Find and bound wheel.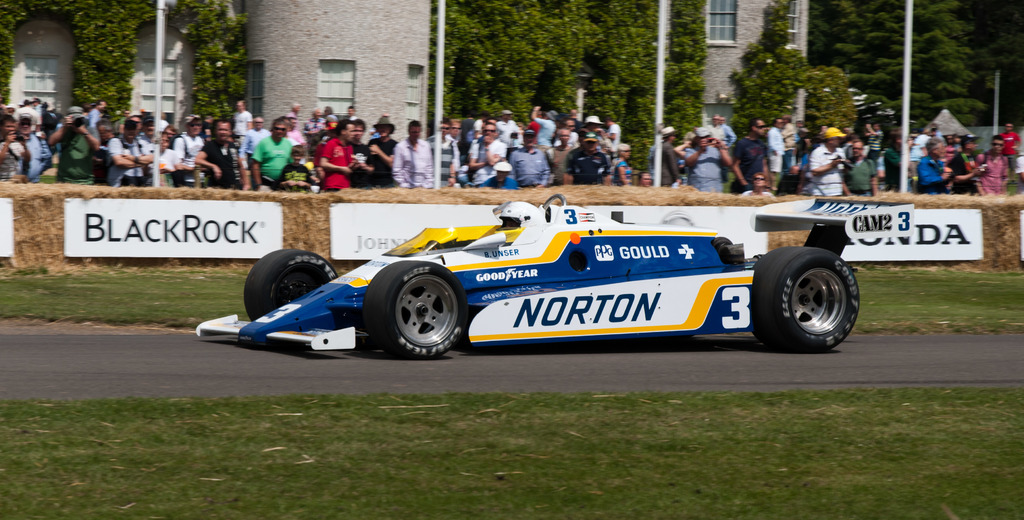
Bound: crop(752, 256, 862, 345).
